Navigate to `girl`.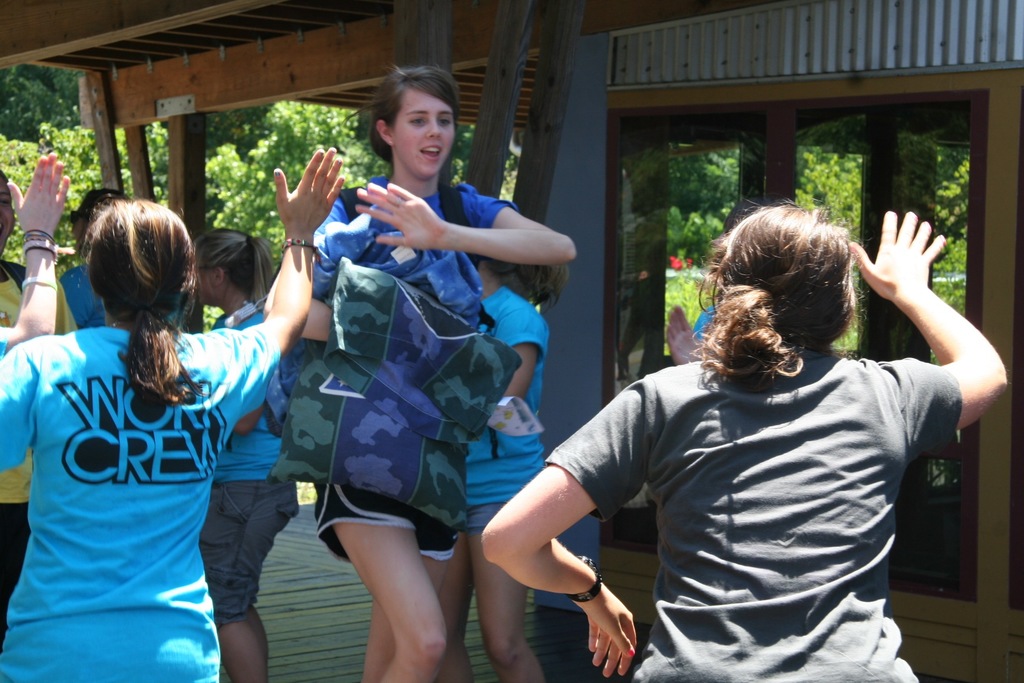
Navigation target: 436:257:579:679.
